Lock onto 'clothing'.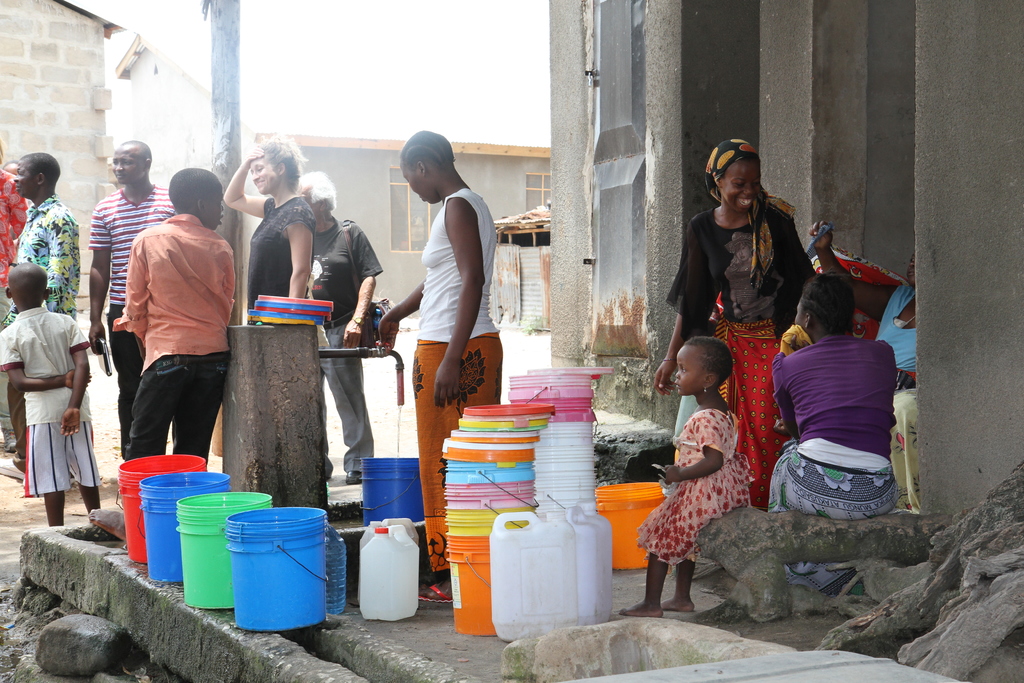
Locked: {"x1": 662, "y1": 200, "x2": 811, "y2": 507}.
